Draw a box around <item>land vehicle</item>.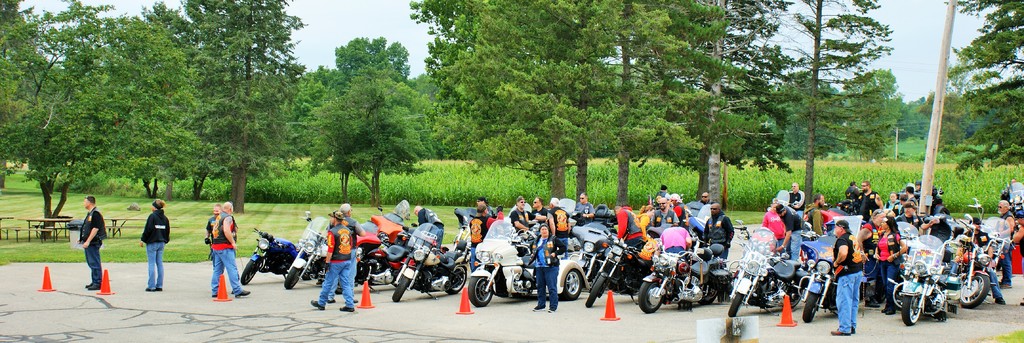
pyautogui.locateOnScreen(728, 222, 807, 318).
